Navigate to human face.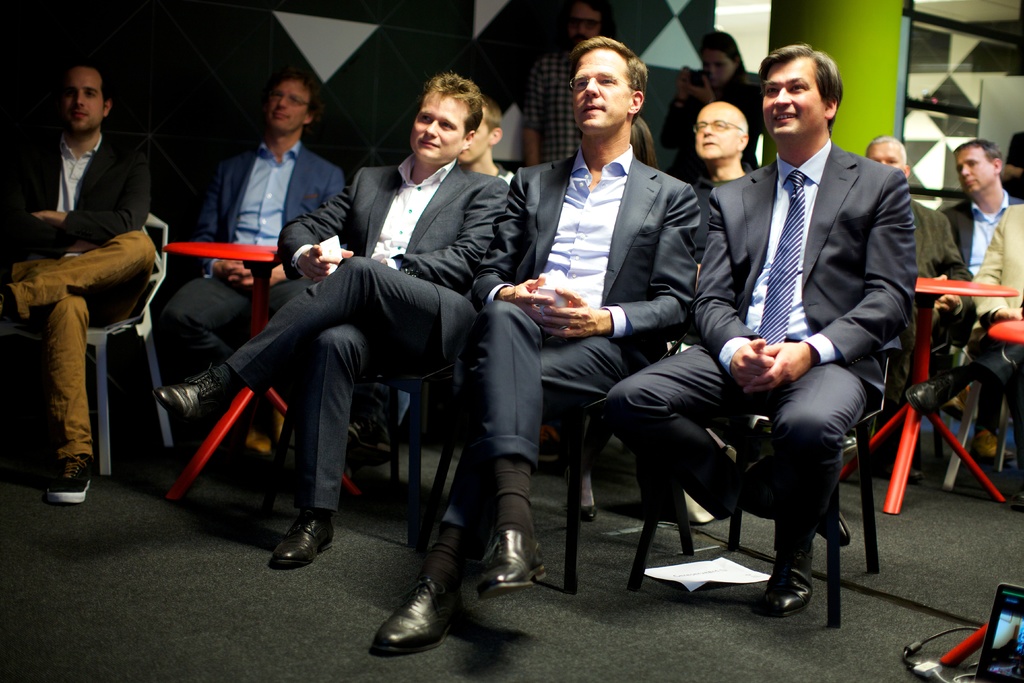
Navigation target: (692, 103, 738, 164).
